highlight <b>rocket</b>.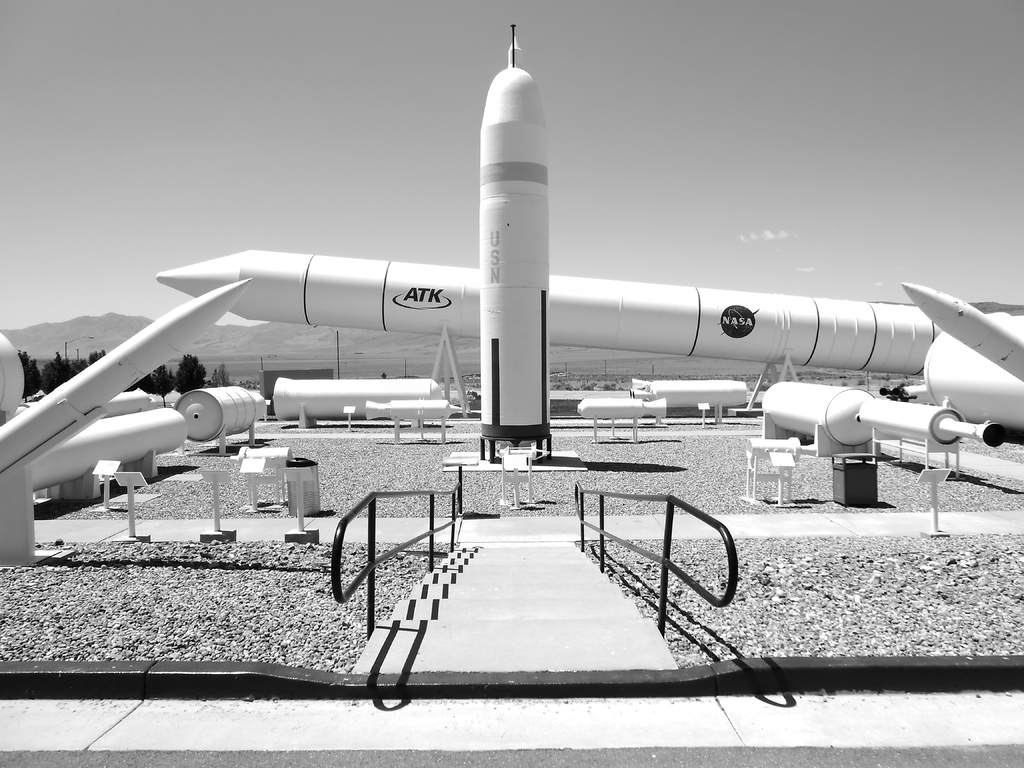
Highlighted region: rect(157, 252, 925, 376).
